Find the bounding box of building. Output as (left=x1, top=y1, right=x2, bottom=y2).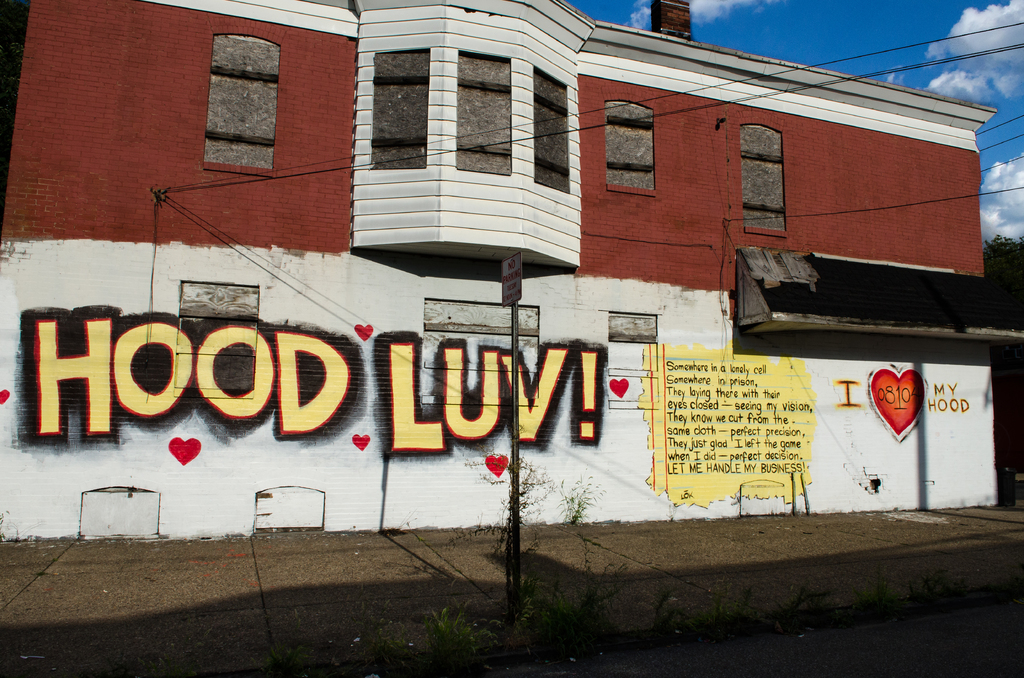
(left=0, top=0, right=998, bottom=541).
